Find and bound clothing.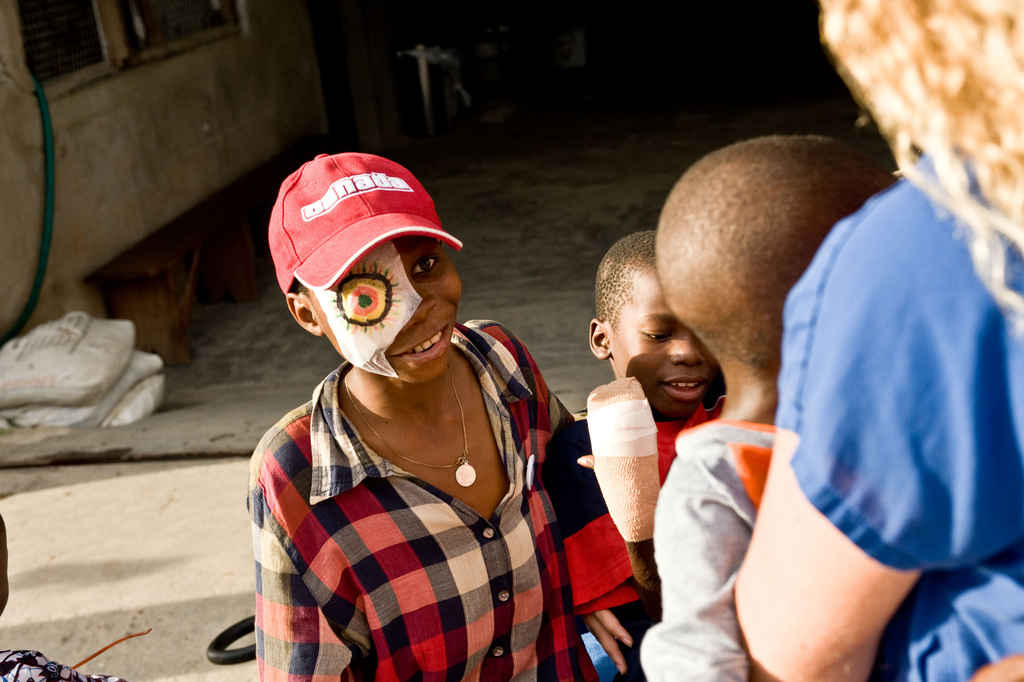
Bound: [632, 399, 778, 681].
